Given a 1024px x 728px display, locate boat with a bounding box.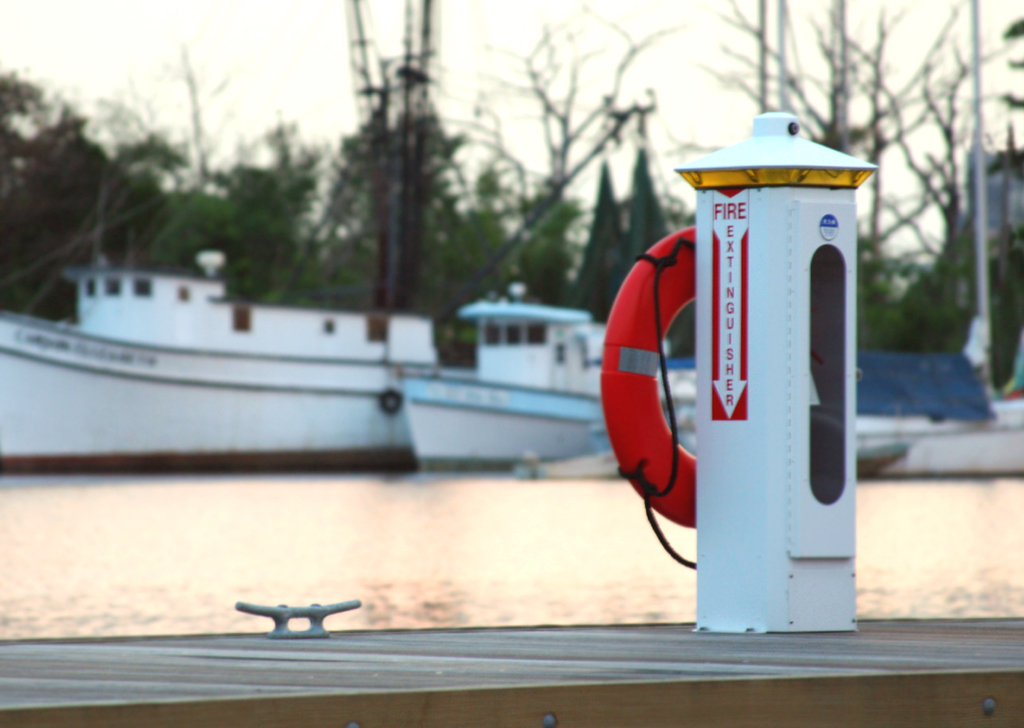
Located: detection(399, 287, 1023, 472).
